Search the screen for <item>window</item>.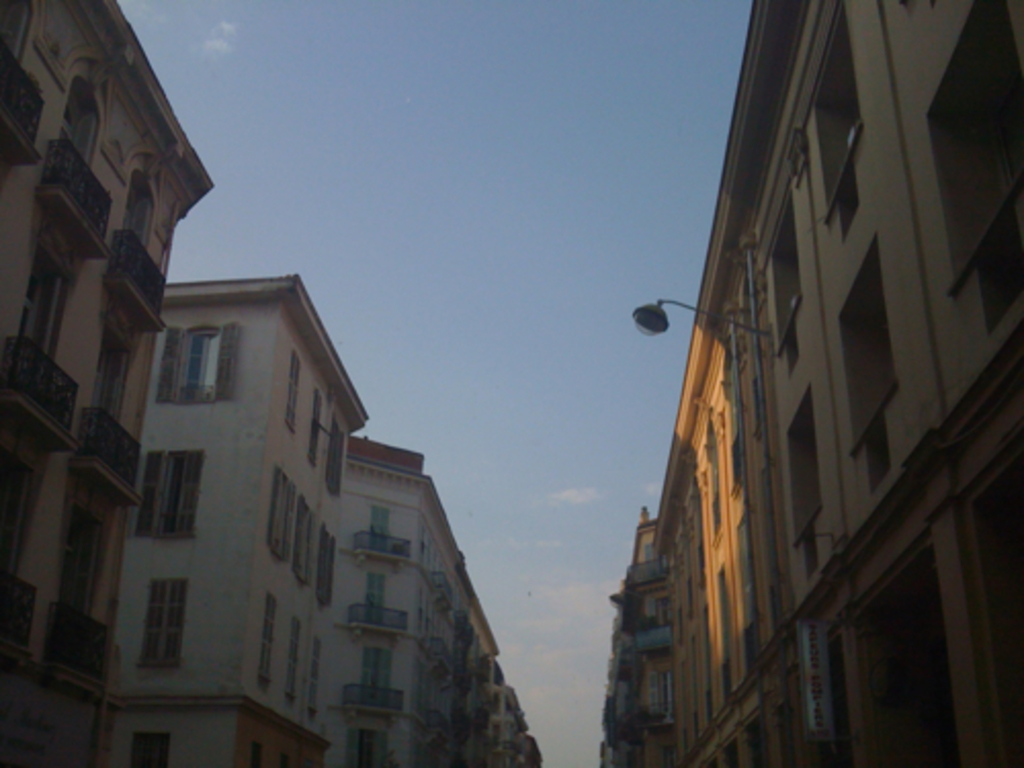
Found at detection(305, 625, 319, 727).
